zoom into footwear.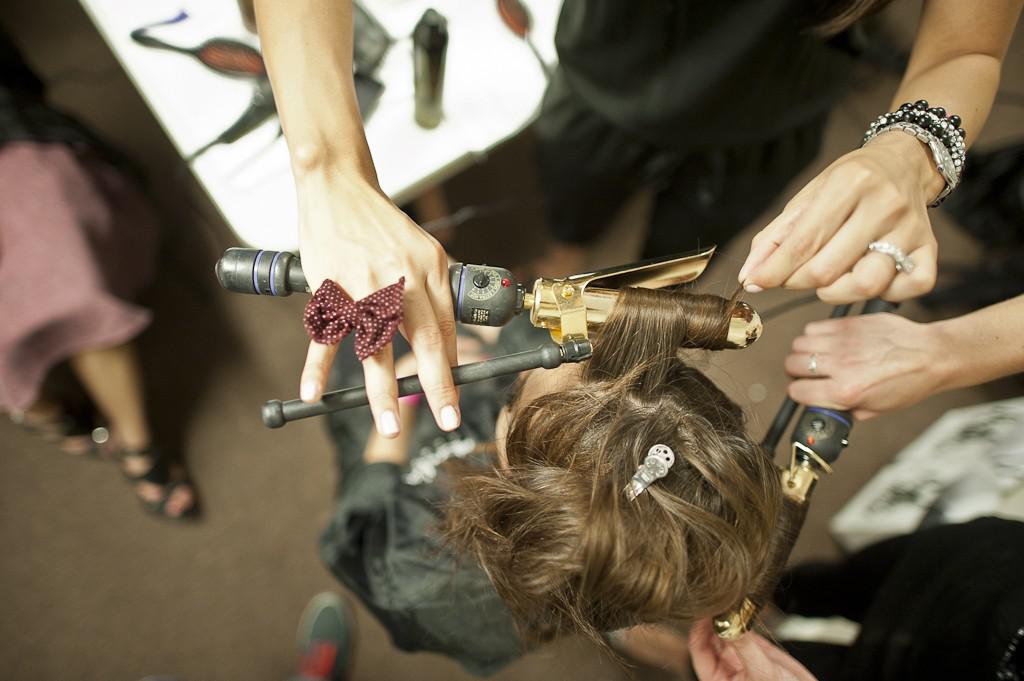
Zoom target: x1=98, y1=436, x2=198, y2=533.
